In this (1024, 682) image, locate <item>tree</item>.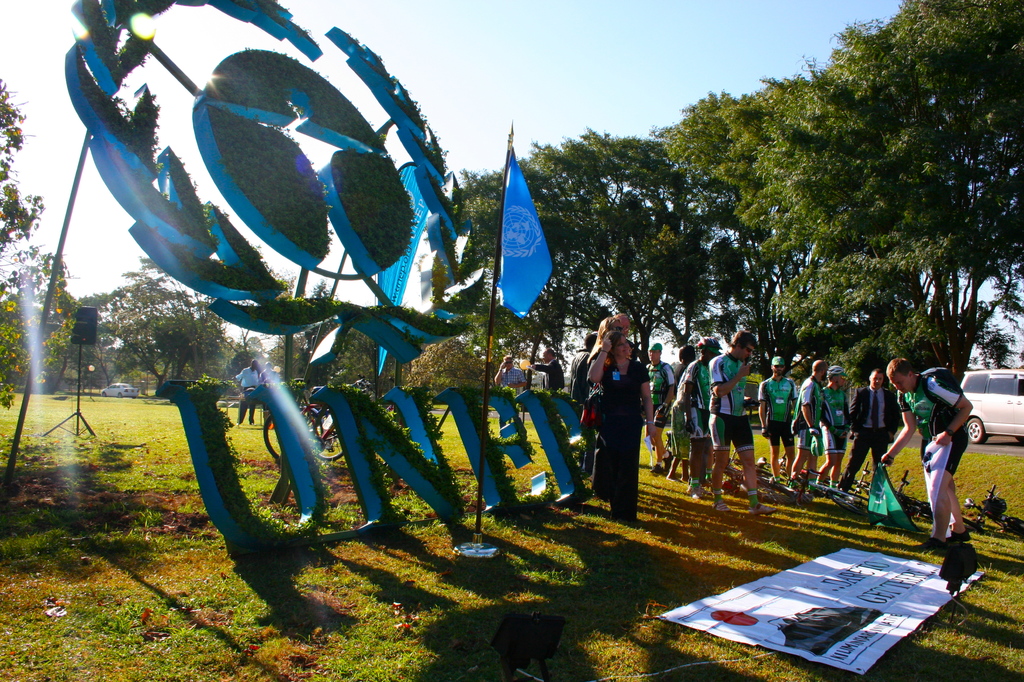
Bounding box: x1=766 y1=221 x2=950 y2=393.
